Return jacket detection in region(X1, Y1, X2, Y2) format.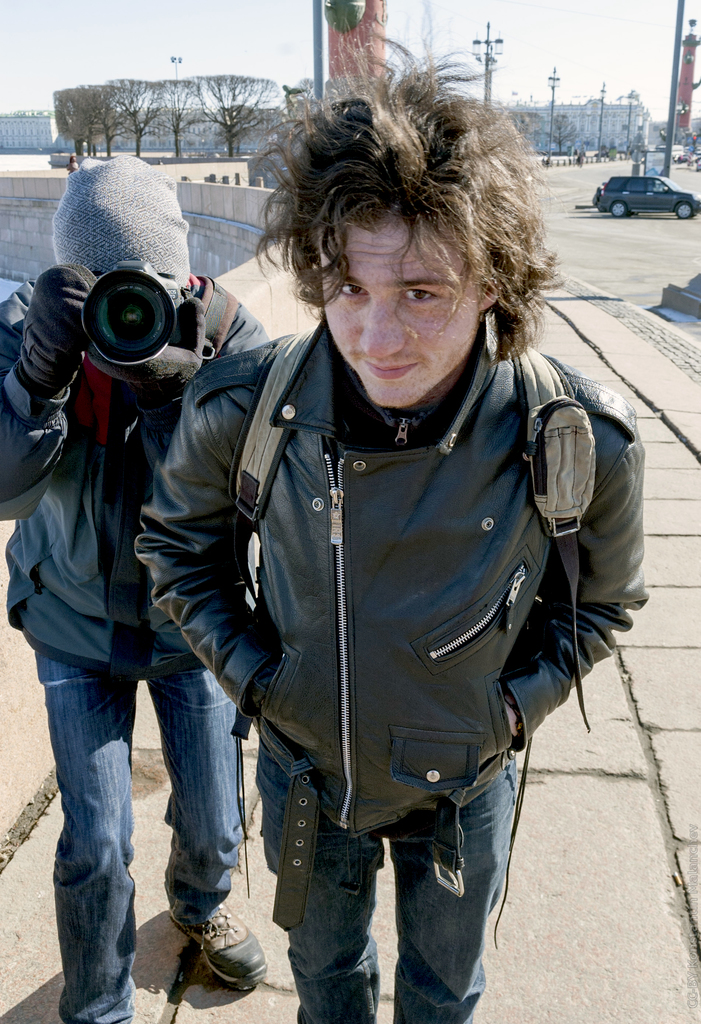
region(121, 187, 634, 877).
